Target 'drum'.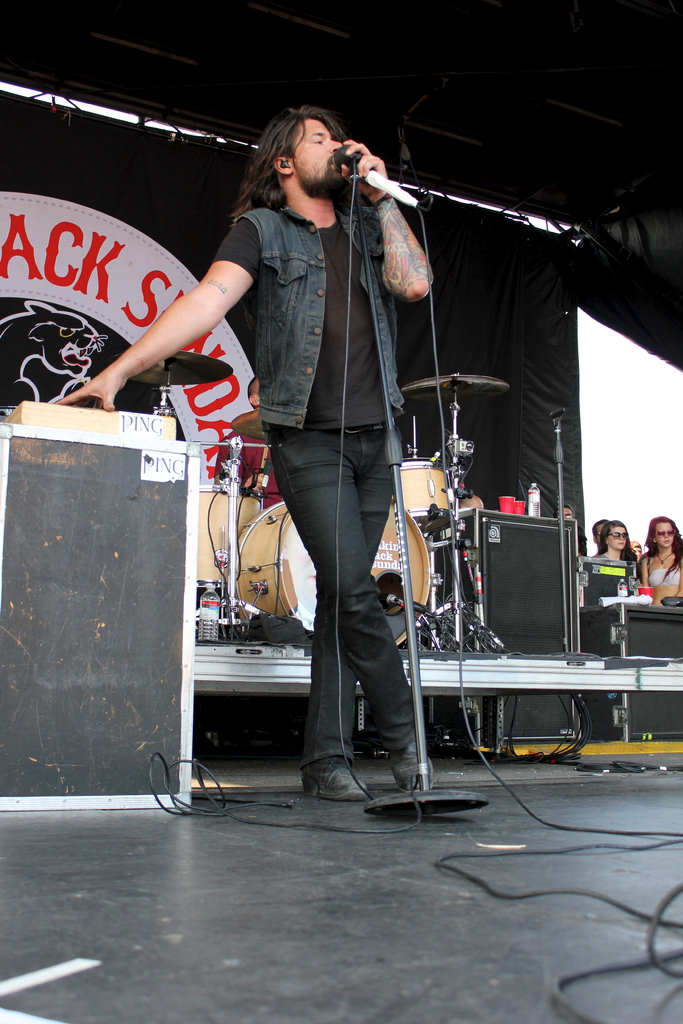
Target region: bbox=(193, 480, 253, 586).
